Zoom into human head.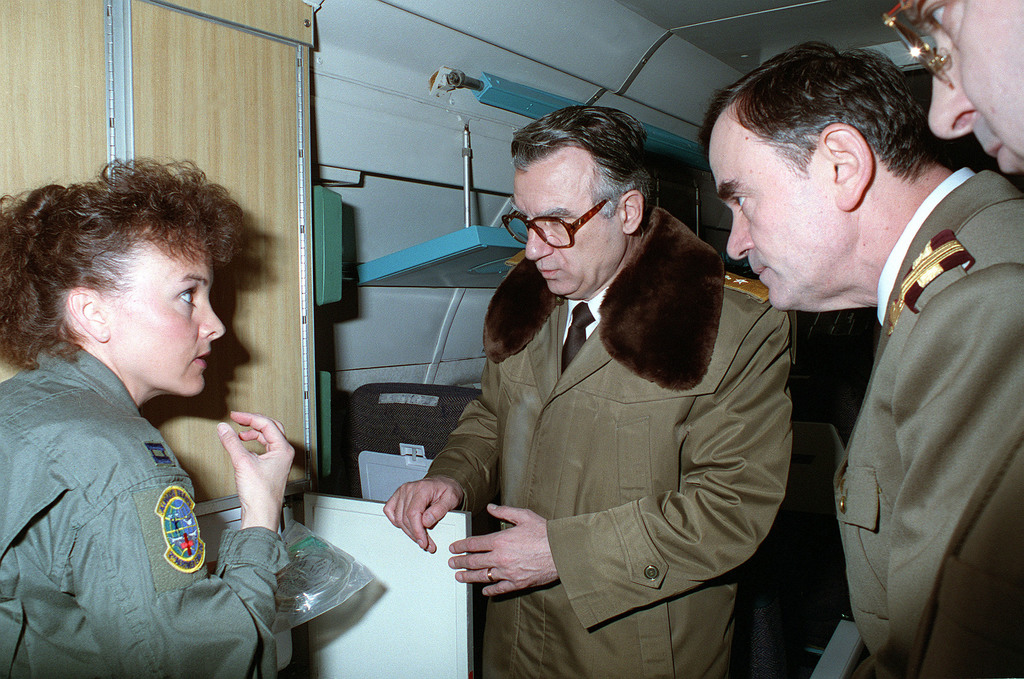
Zoom target: [left=511, top=103, right=669, bottom=303].
